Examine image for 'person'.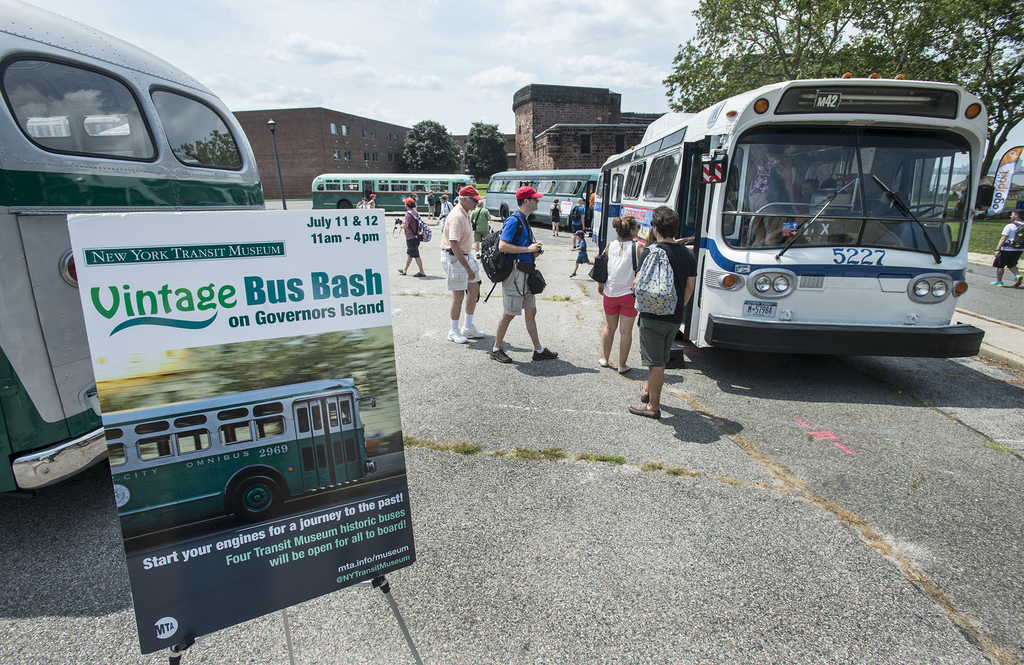
Examination result: (362, 195, 376, 207).
